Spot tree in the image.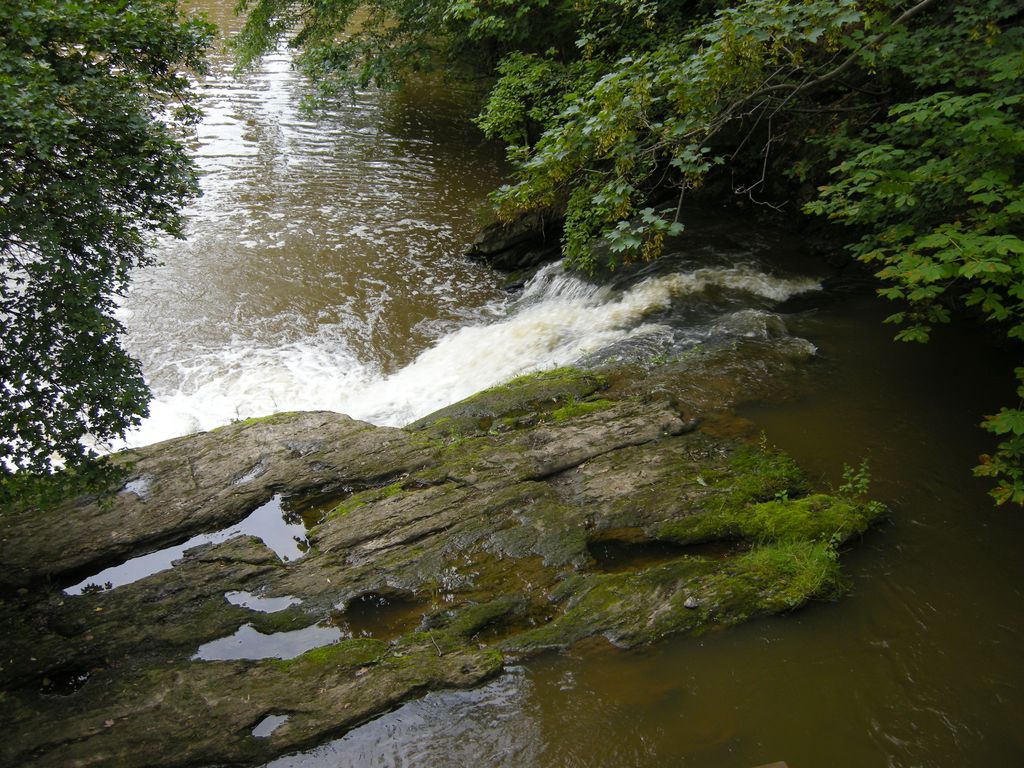
tree found at <region>228, 3, 508, 117</region>.
